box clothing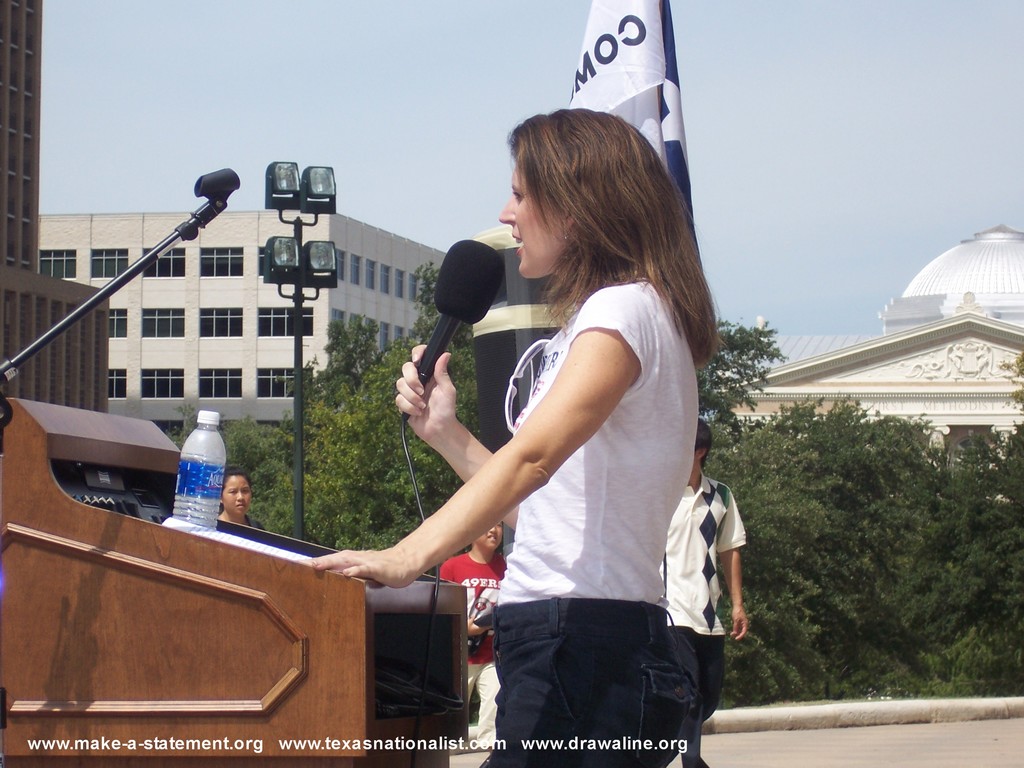
(left=665, top=458, right=745, bottom=638)
